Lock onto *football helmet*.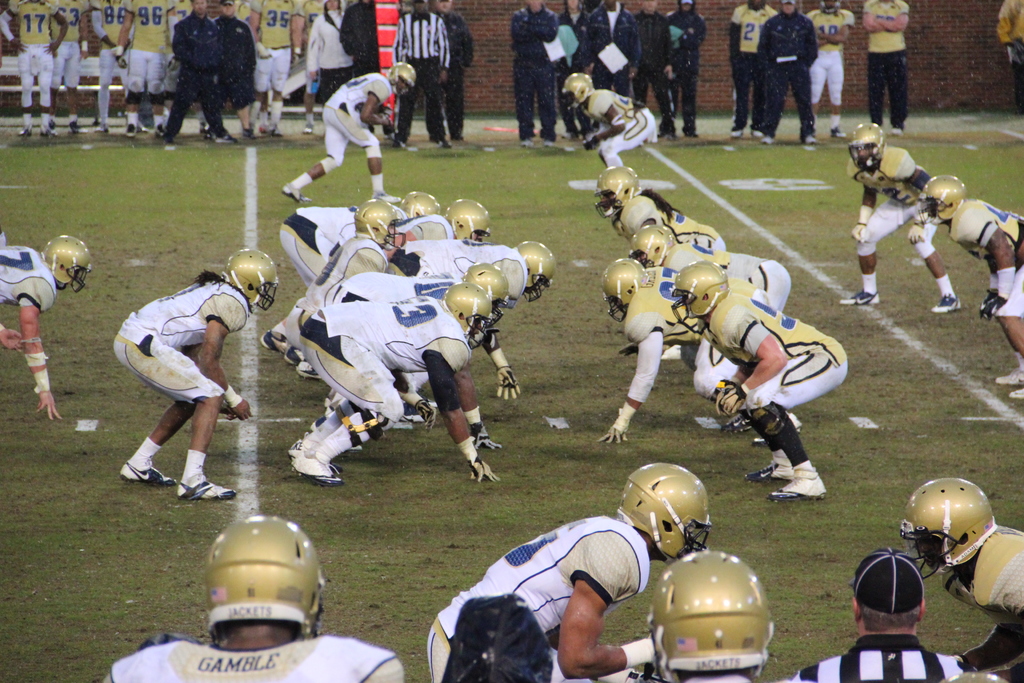
Locked: detection(671, 259, 728, 318).
